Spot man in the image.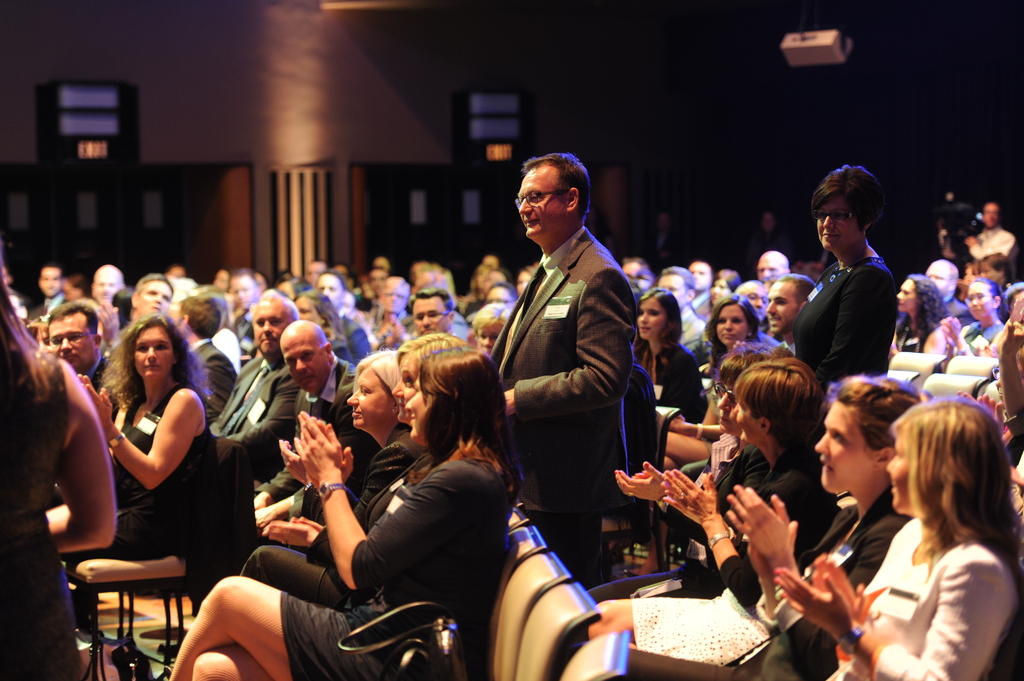
man found at <box>756,249,790,289</box>.
